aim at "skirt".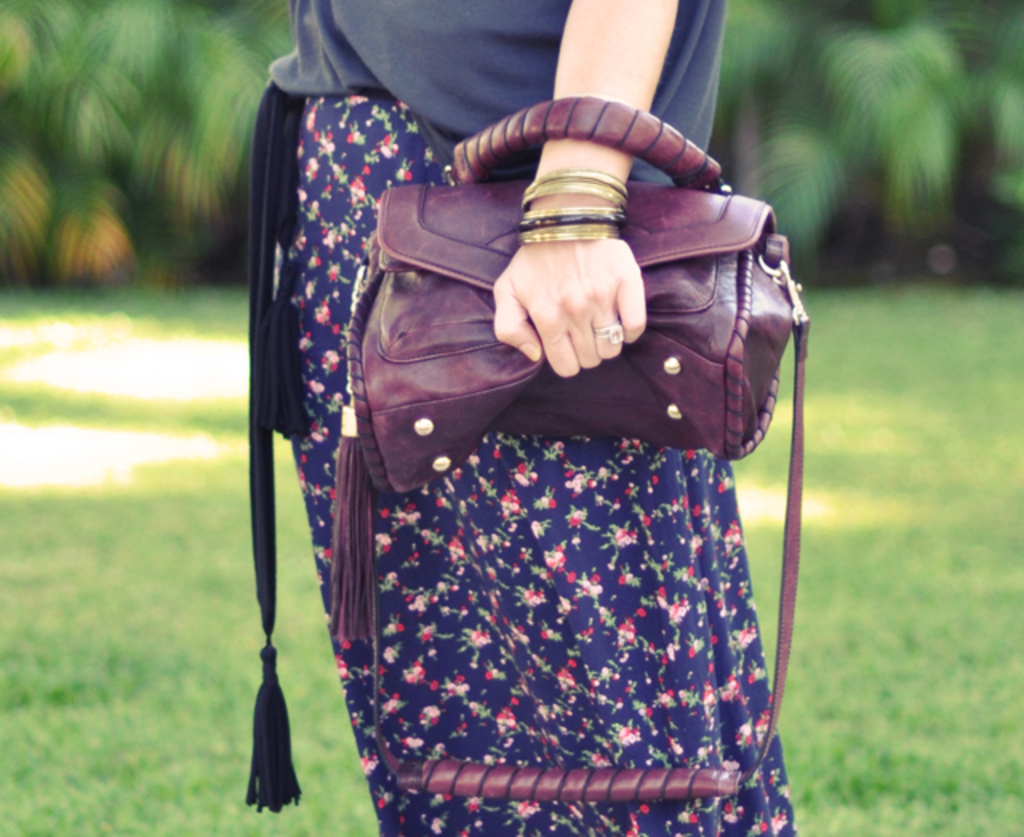
Aimed at rect(294, 91, 790, 835).
